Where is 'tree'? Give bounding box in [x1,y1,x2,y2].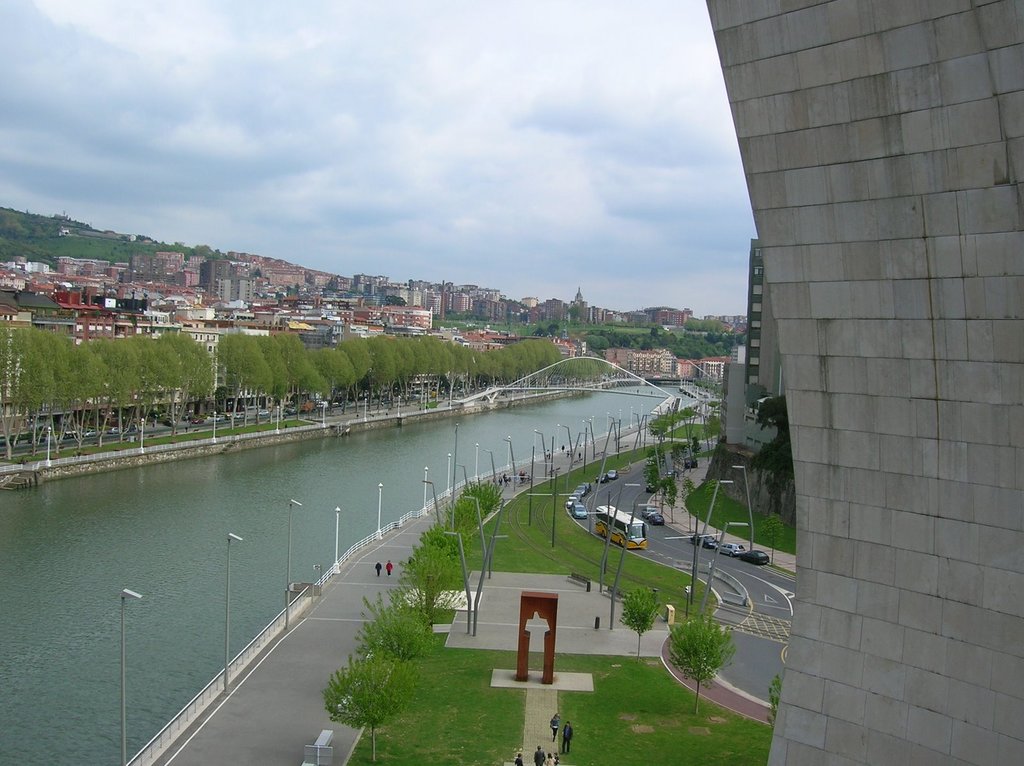
[323,654,402,765].
